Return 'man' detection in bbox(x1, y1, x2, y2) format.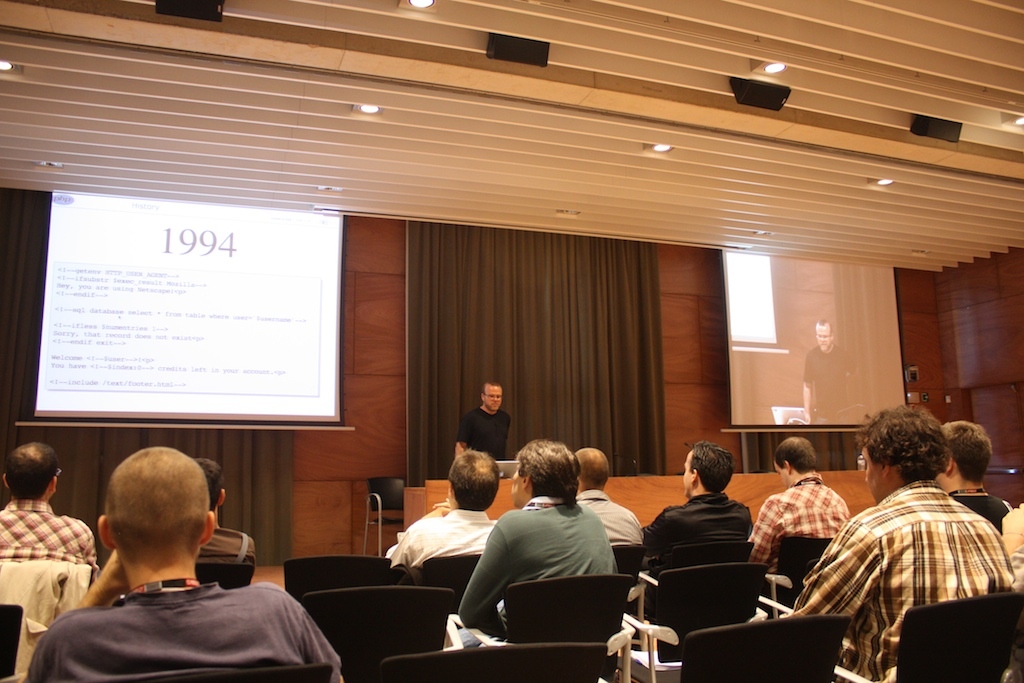
bbox(777, 404, 1017, 682).
